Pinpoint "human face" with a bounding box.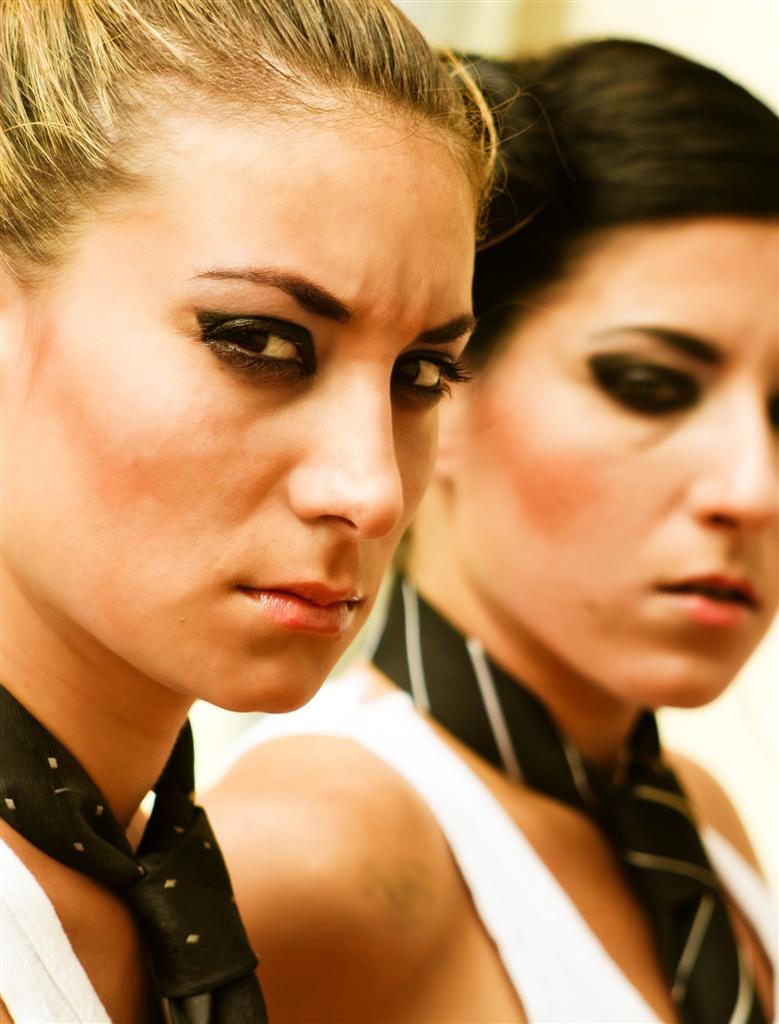
Rect(447, 217, 778, 701).
